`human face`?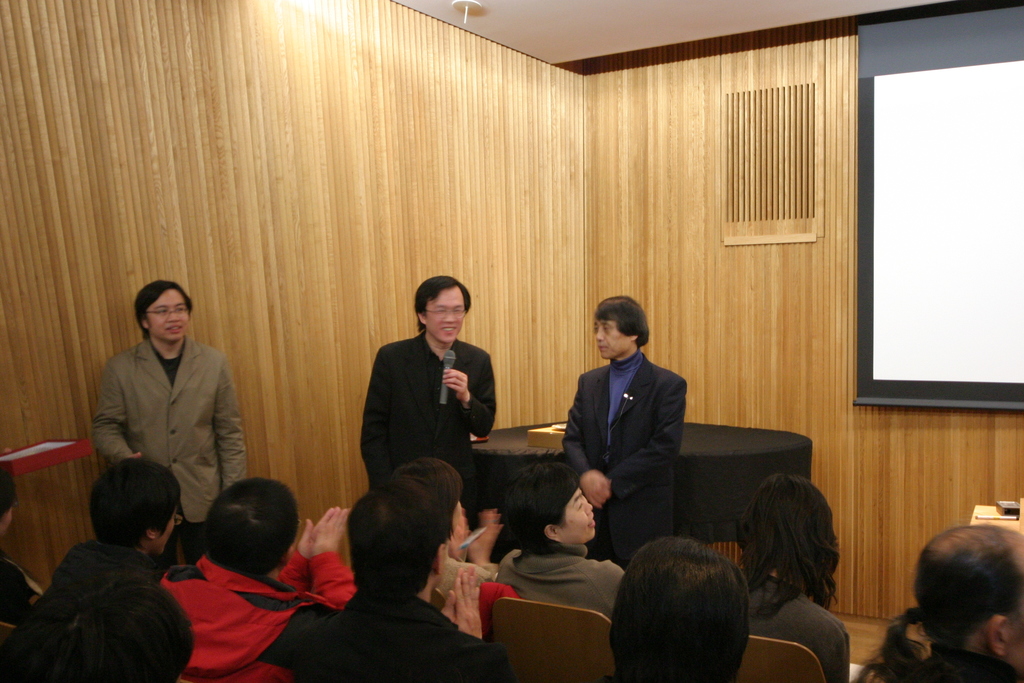
rect(424, 284, 466, 338)
